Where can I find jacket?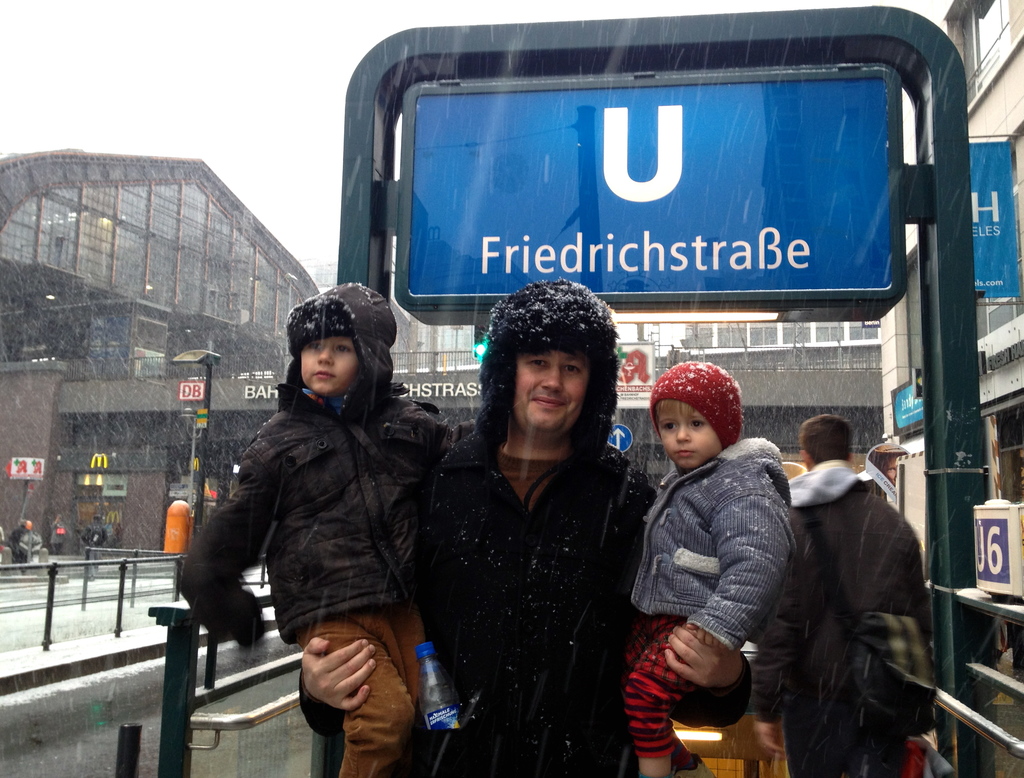
You can find it at 628 436 797 649.
